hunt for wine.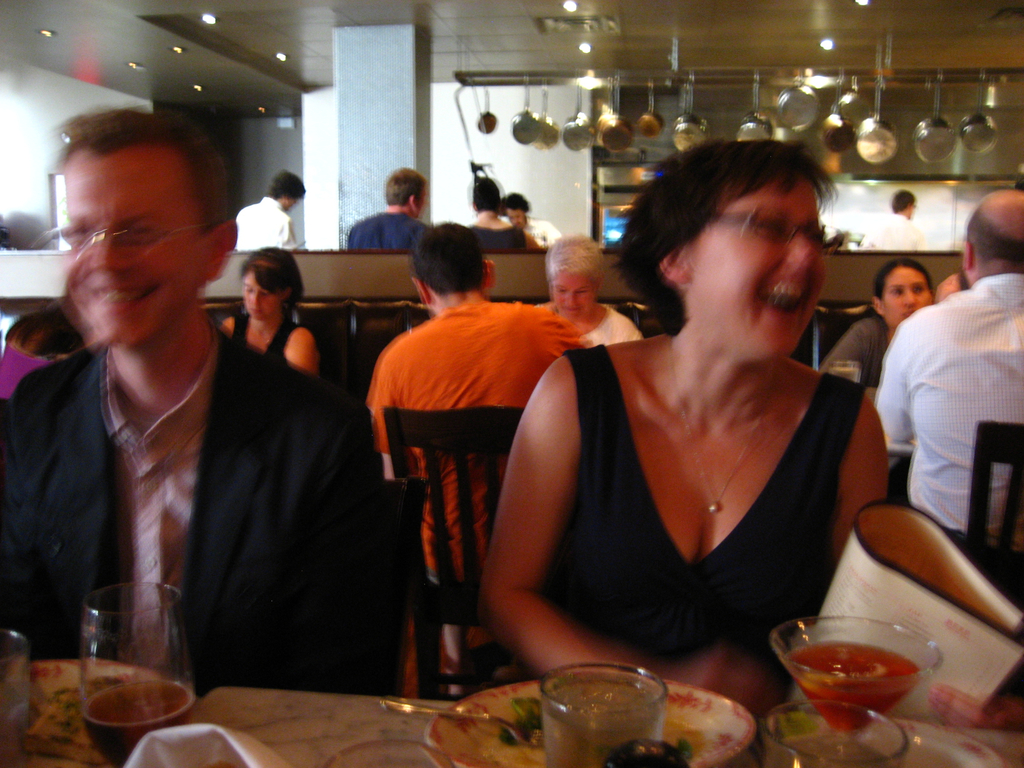
Hunted down at [86, 680, 191, 764].
